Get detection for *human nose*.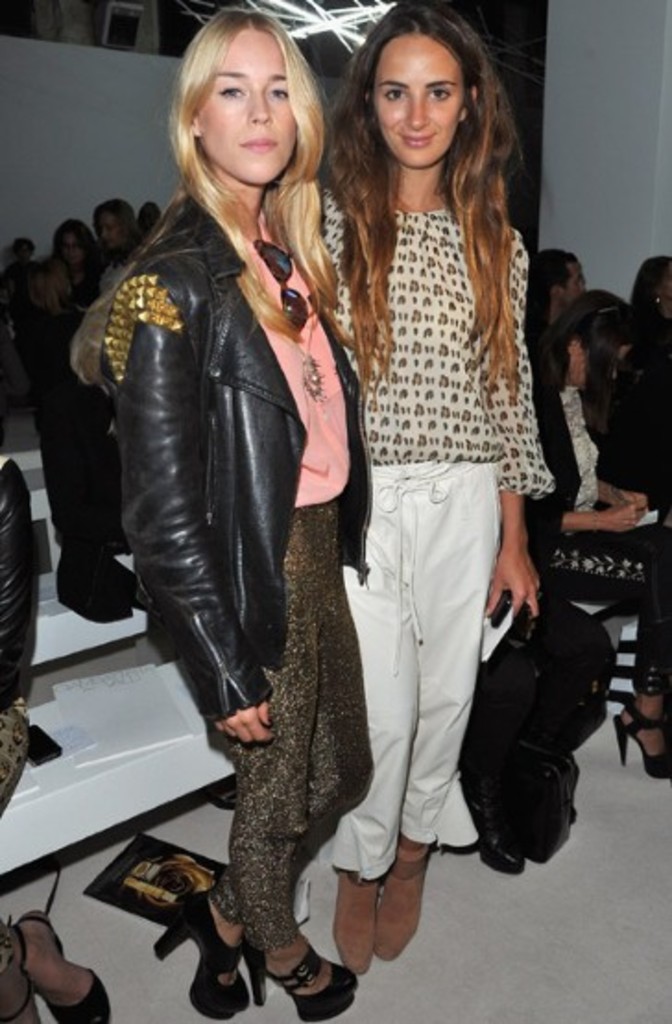
Detection: <bbox>580, 280, 589, 295</bbox>.
